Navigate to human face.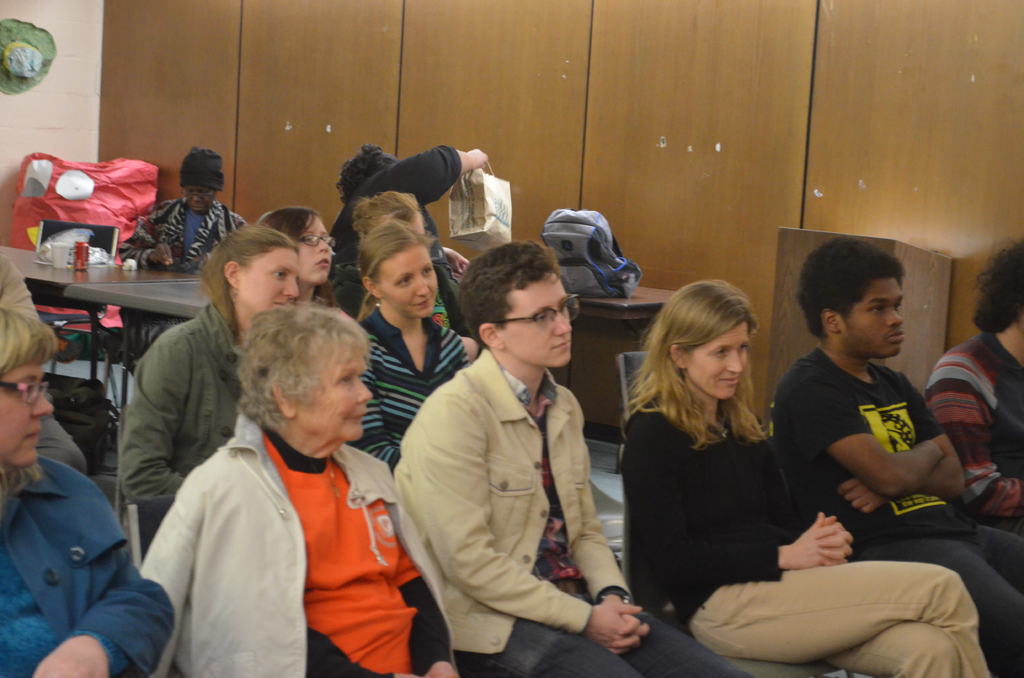
Navigation target: locate(296, 213, 334, 286).
